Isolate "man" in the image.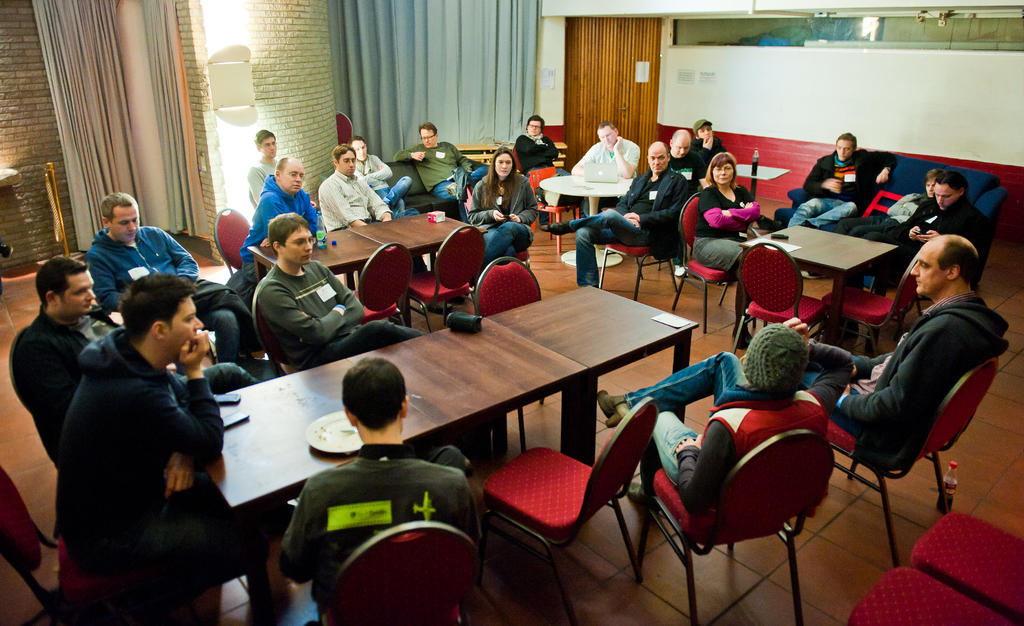
Isolated region: bbox=(85, 186, 266, 367).
